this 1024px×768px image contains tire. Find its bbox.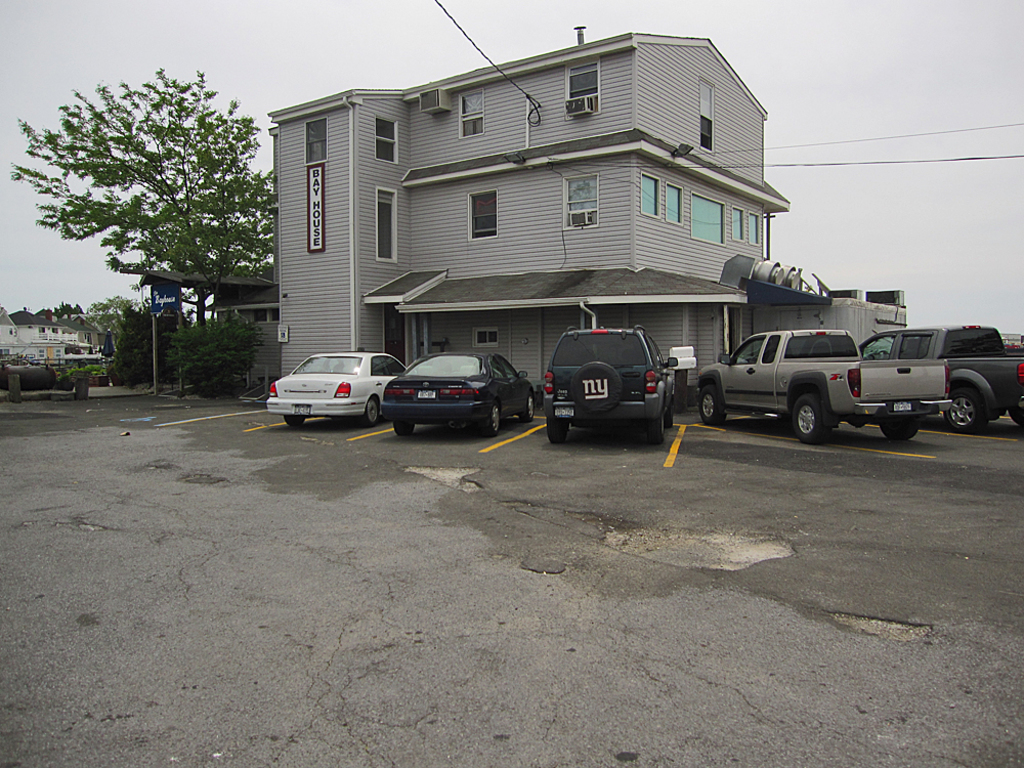
(x1=696, y1=385, x2=734, y2=426).
